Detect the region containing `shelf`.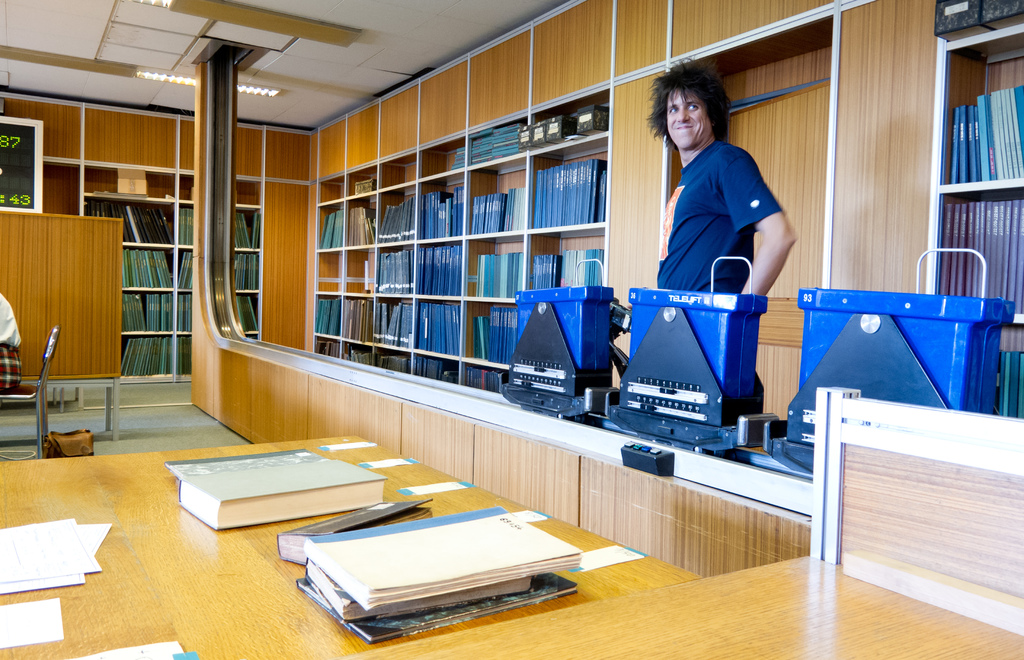
[460,230,522,300].
